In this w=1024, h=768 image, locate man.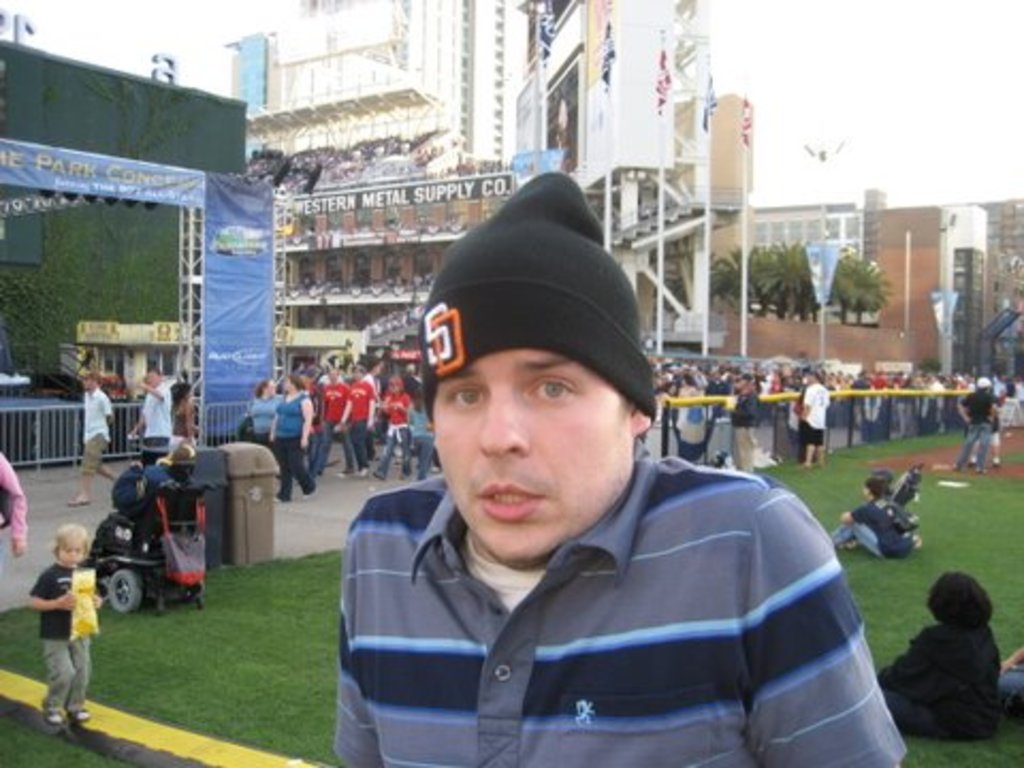
Bounding box: 66:361:139:518.
